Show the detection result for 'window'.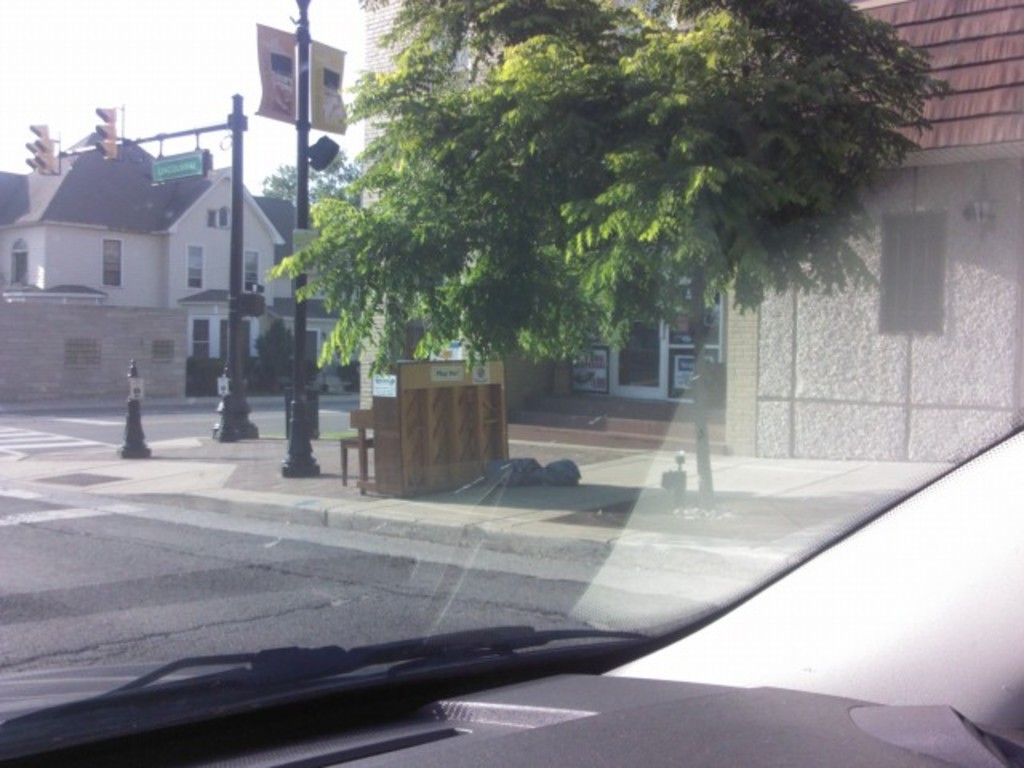
[x1=10, y1=242, x2=34, y2=291].
